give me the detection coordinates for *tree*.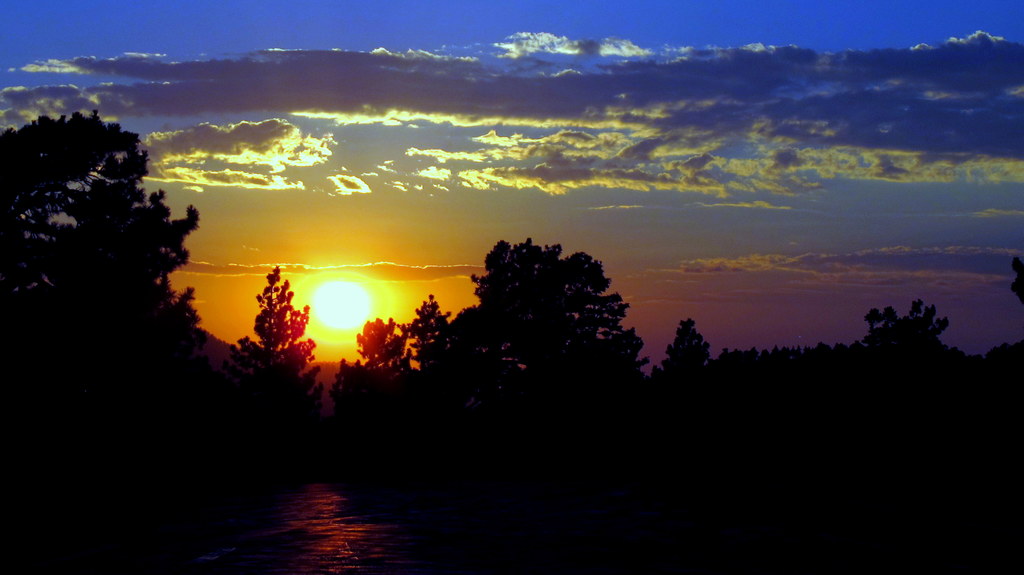
locate(210, 264, 330, 480).
